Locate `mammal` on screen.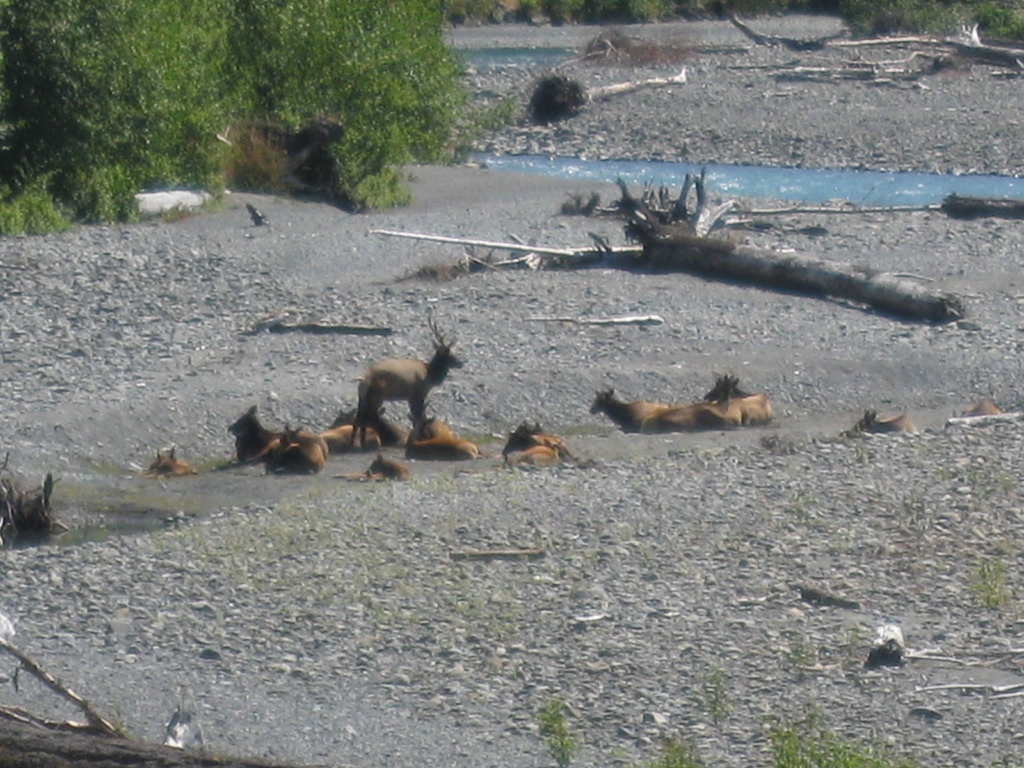
On screen at crop(141, 452, 193, 478).
